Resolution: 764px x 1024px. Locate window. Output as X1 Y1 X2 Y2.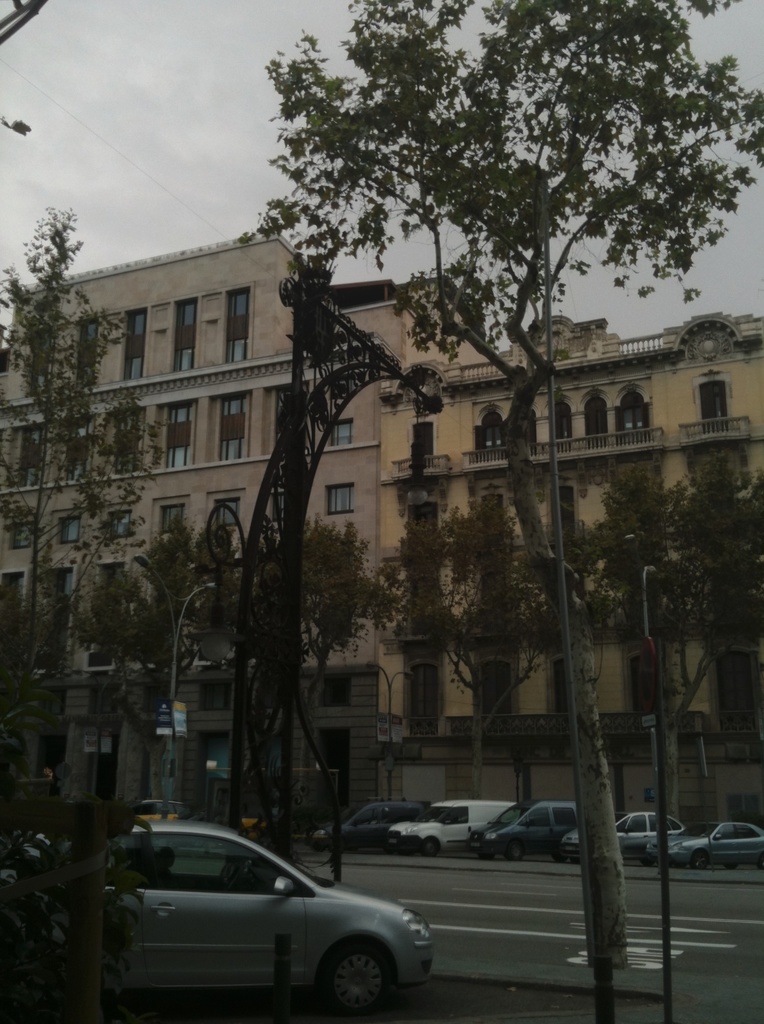
700 380 723 415.
